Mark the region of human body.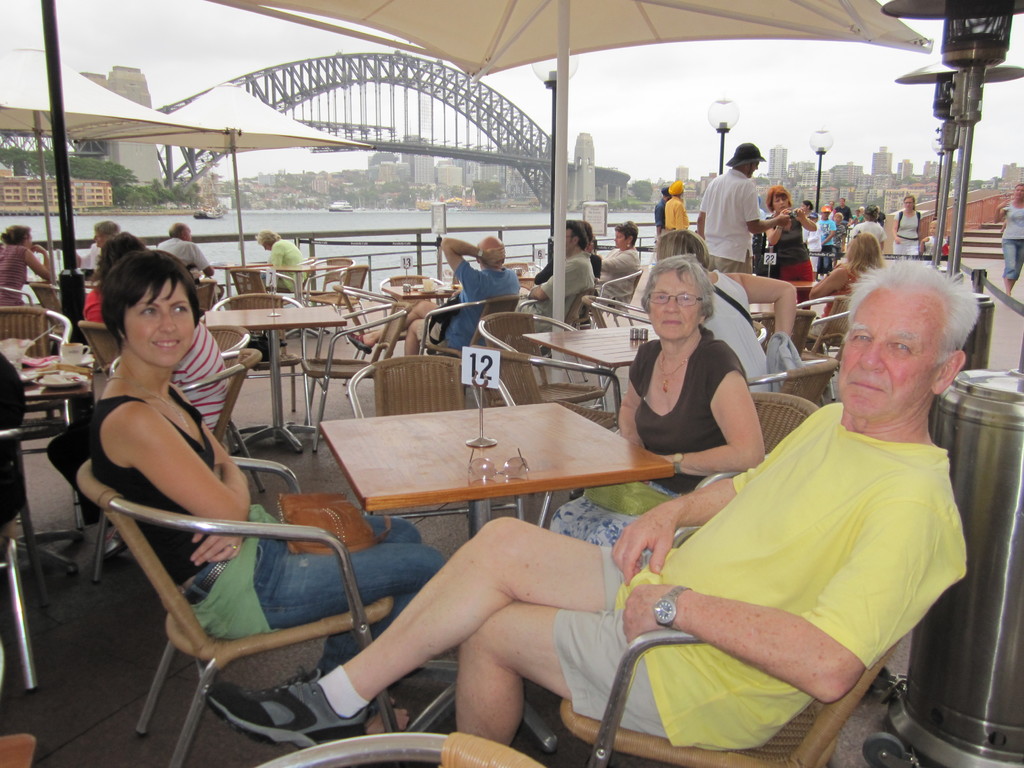
Region: detection(837, 200, 849, 221).
